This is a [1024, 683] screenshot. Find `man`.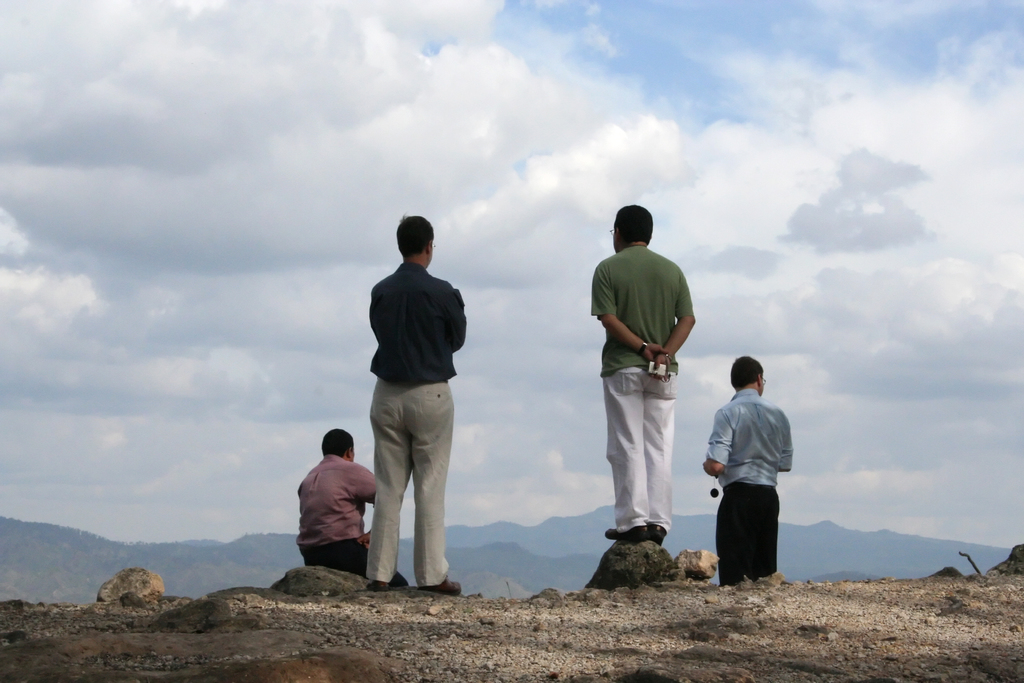
Bounding box: left=699, top=362, right=795, bottom=586.
